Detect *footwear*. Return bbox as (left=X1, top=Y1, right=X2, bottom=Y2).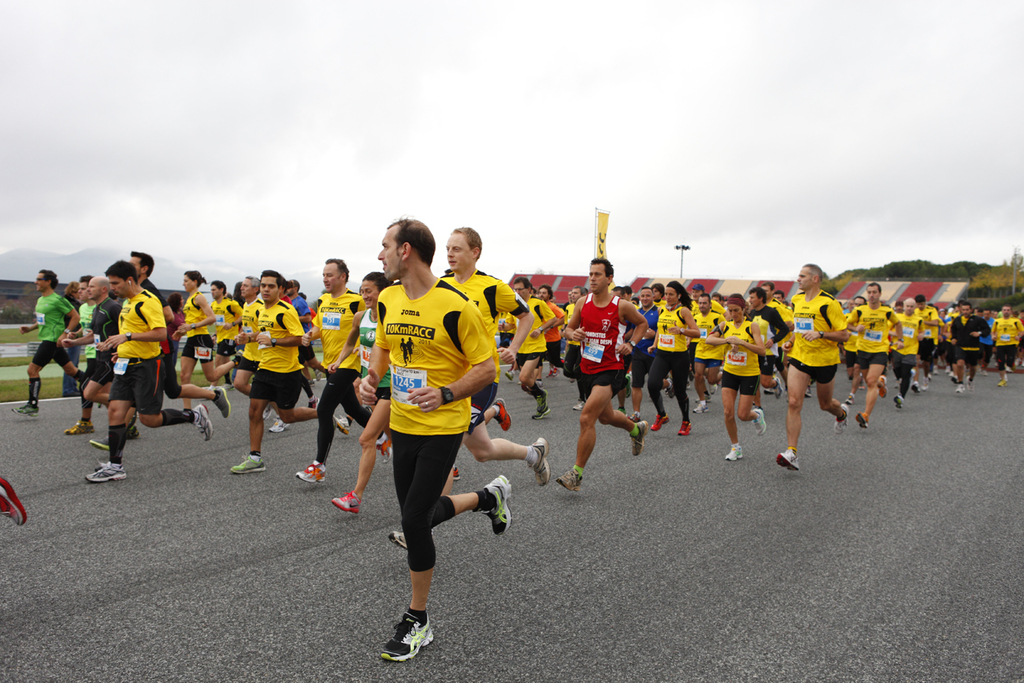
(left=86, top=458, right=125, bottom=482).
